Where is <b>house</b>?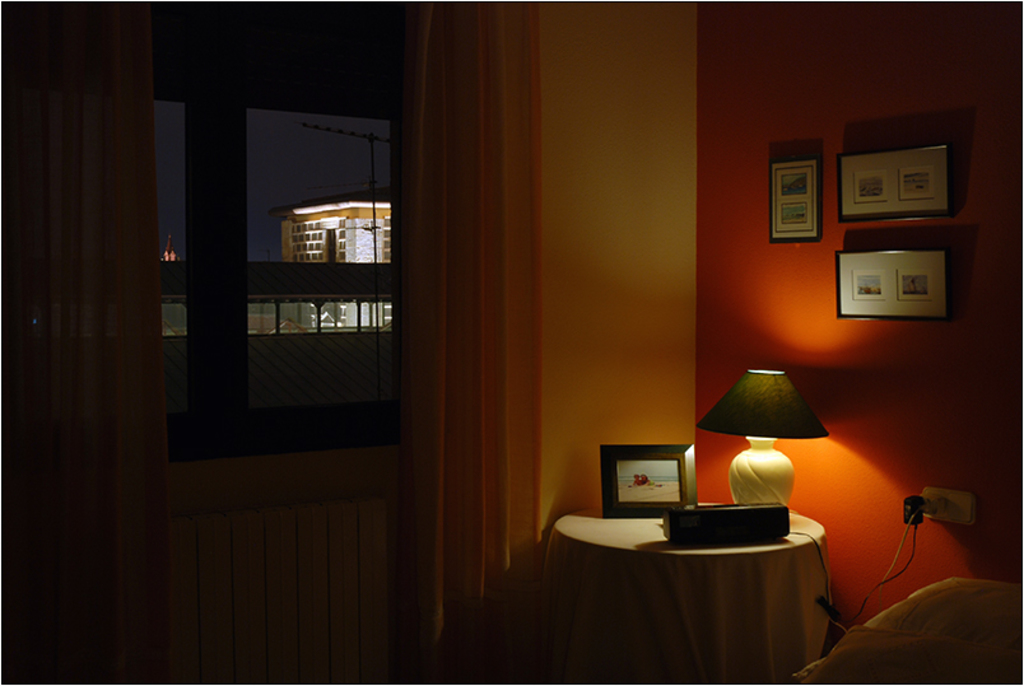
region(0, 0, 1023, 685).
